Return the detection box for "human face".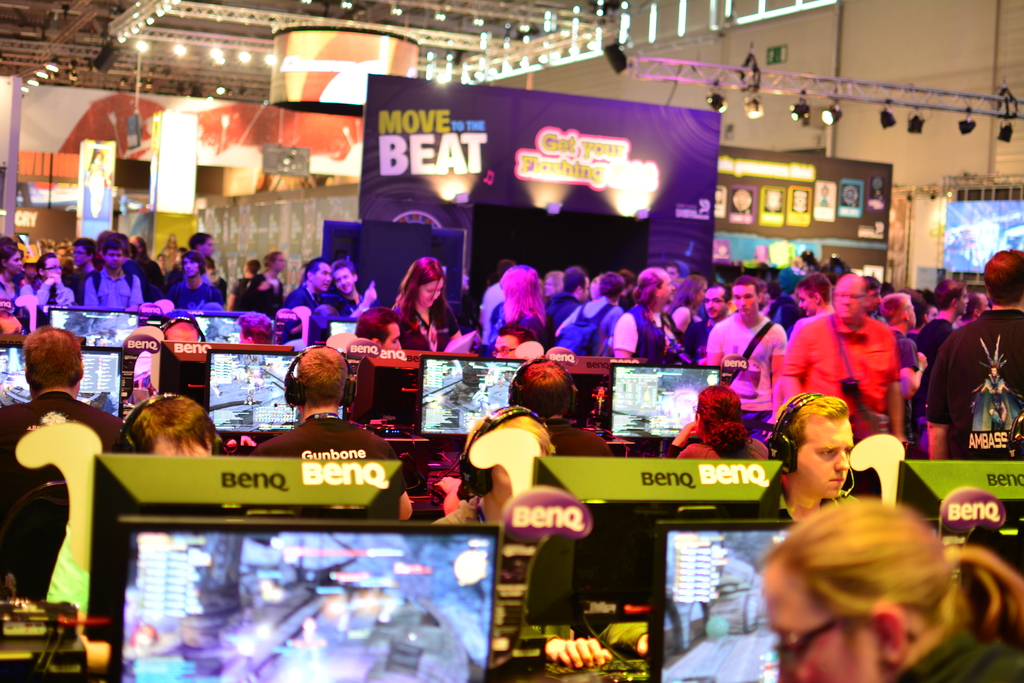
417:281:440:309.
